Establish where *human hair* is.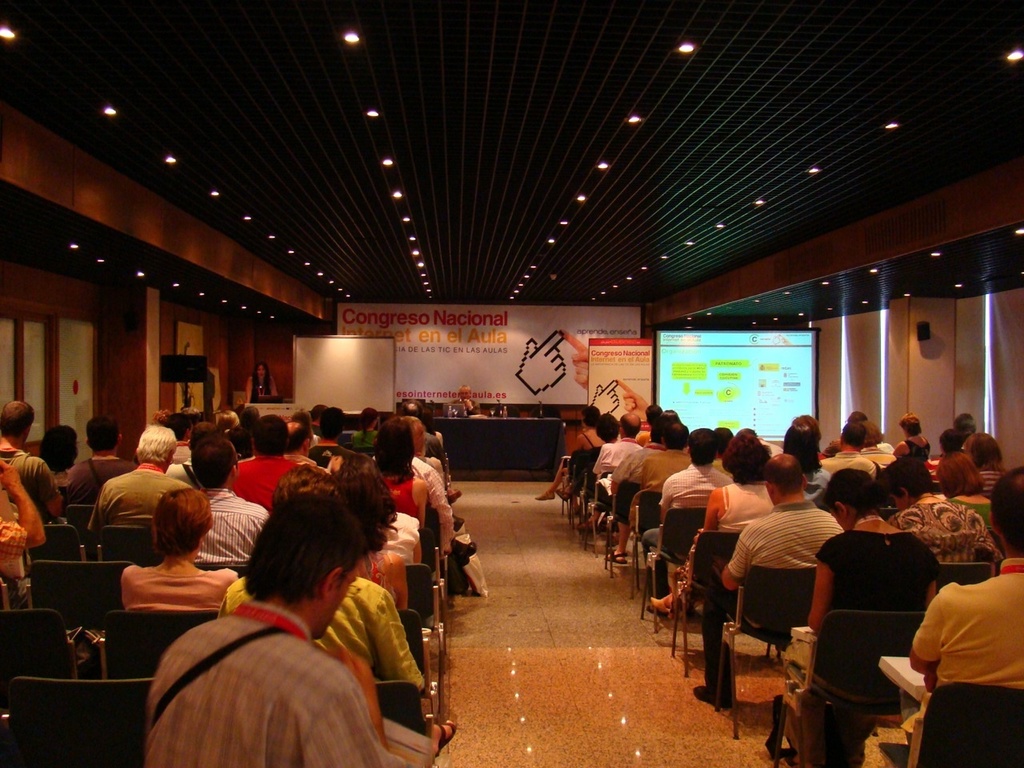
Established at locate(990, 464, 1023, 552).
